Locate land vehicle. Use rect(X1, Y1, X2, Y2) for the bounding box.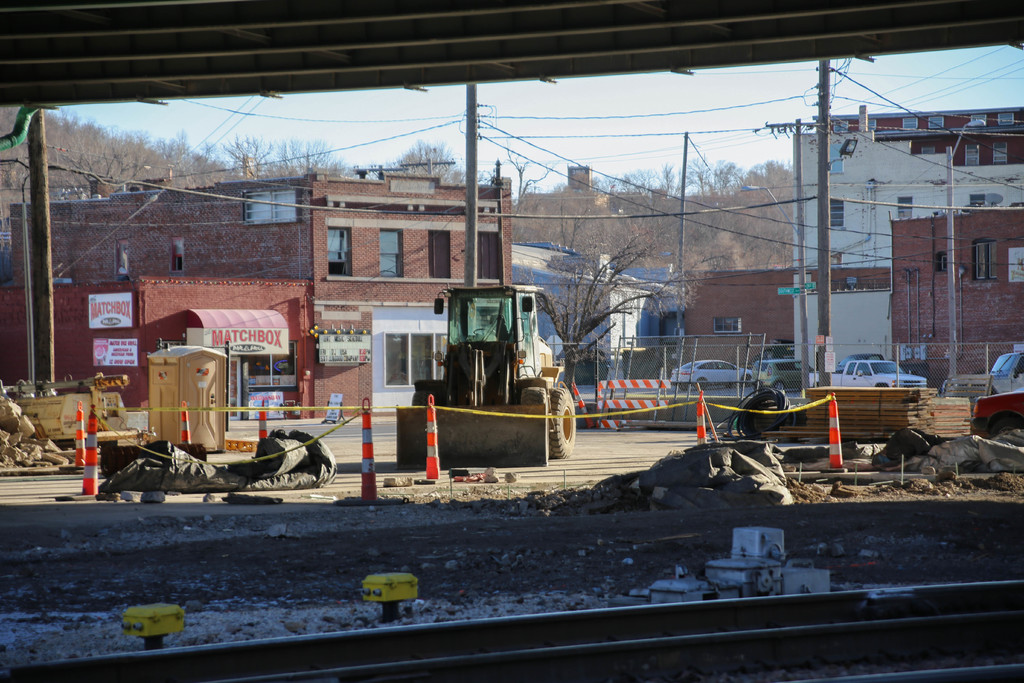
rect(833, 351, 886, 372).
